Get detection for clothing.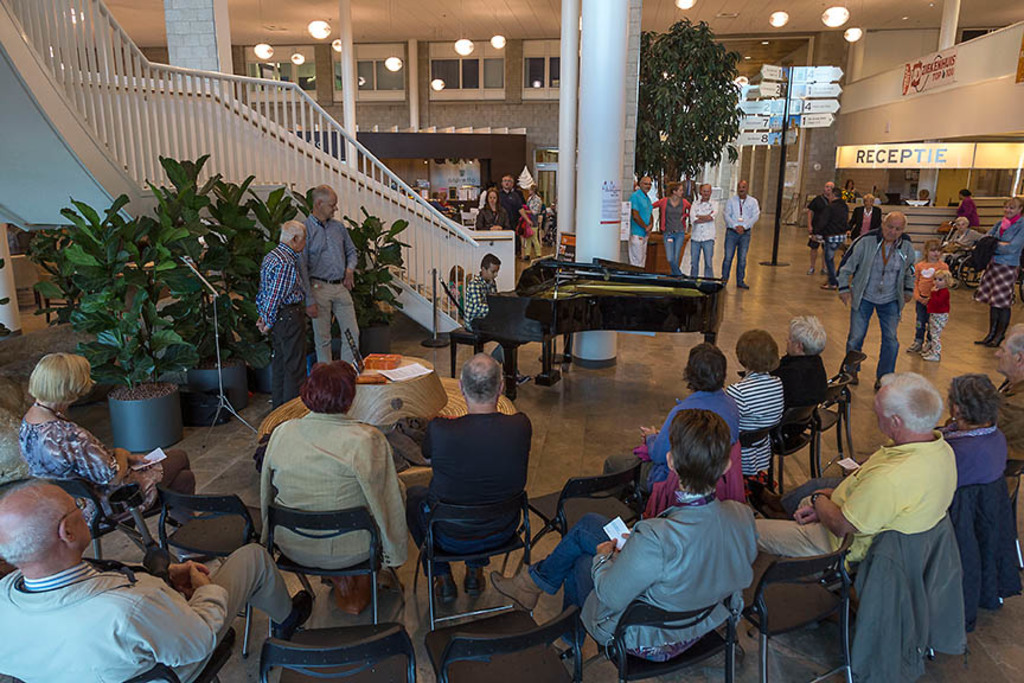
Detection: detection(239, 390, 410, 630).
